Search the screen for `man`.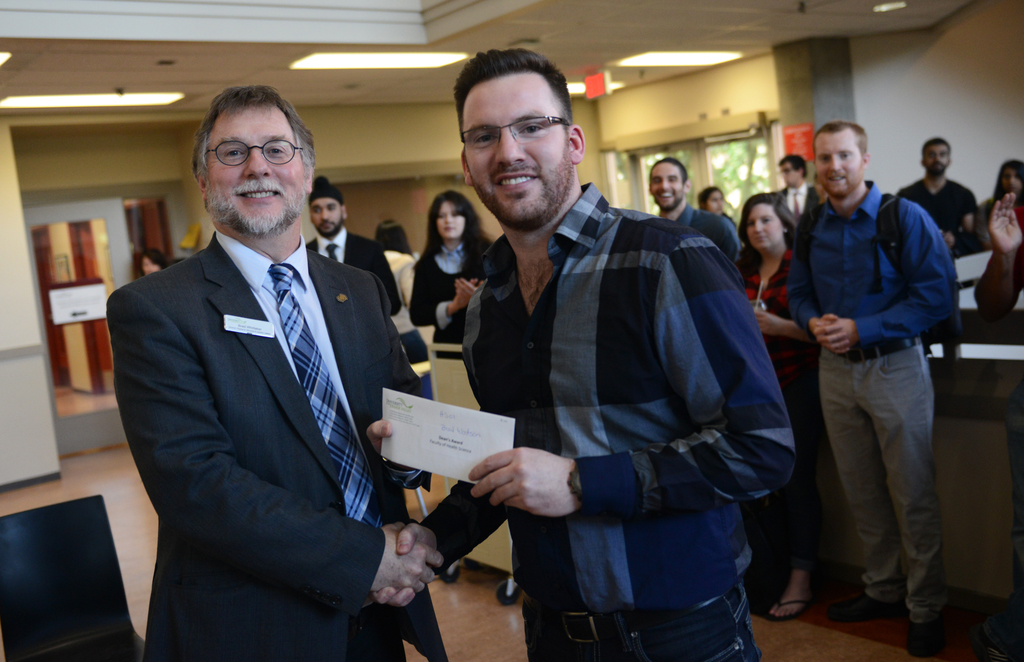
Found at x1=104, y1=86, x2=444, y2=661.
